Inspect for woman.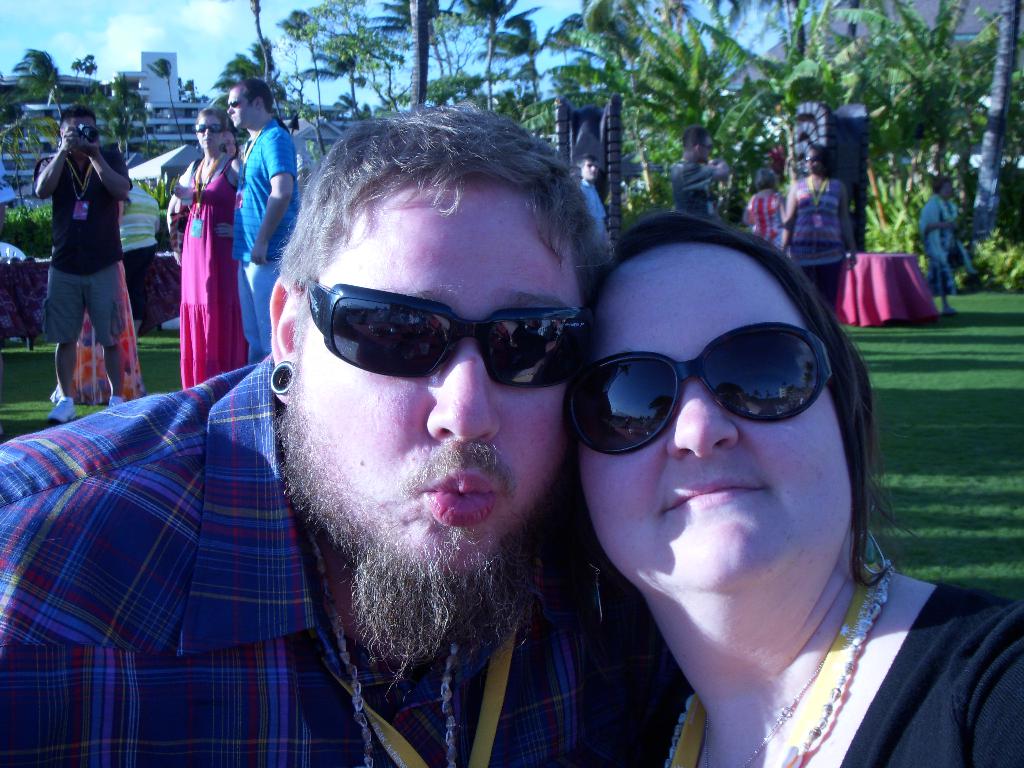
Inspection: <box>560,207,1023,765</box>.
